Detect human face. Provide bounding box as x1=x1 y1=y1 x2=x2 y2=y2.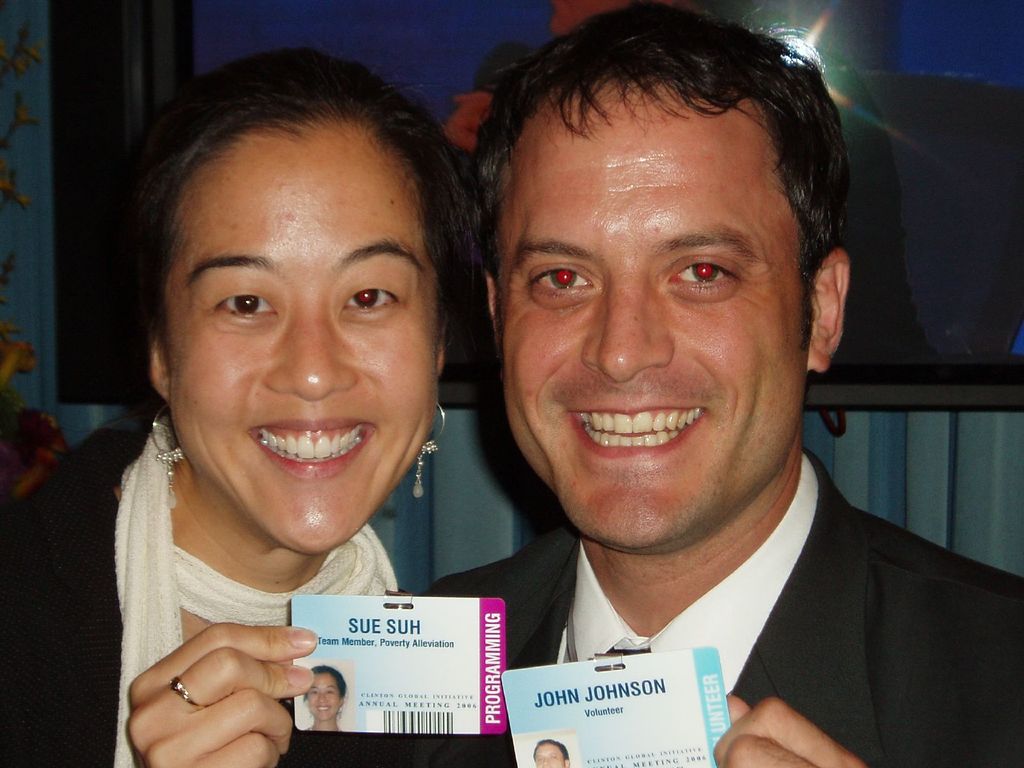
x1=164 y1=131 x2=446 y2=559.
